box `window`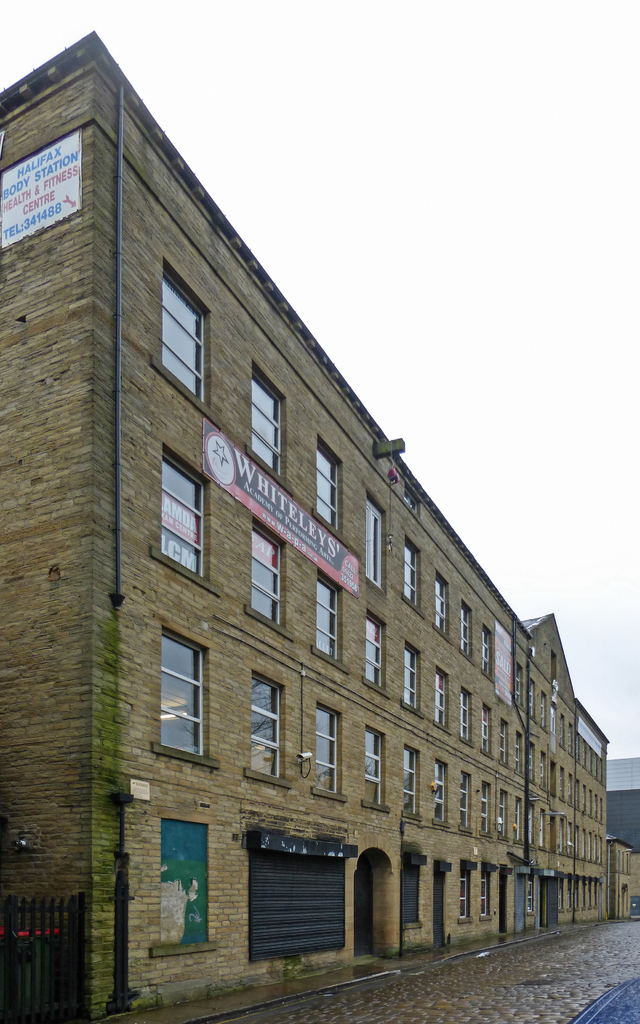
[x1=365, y1=724, x2=382, y2=803]
